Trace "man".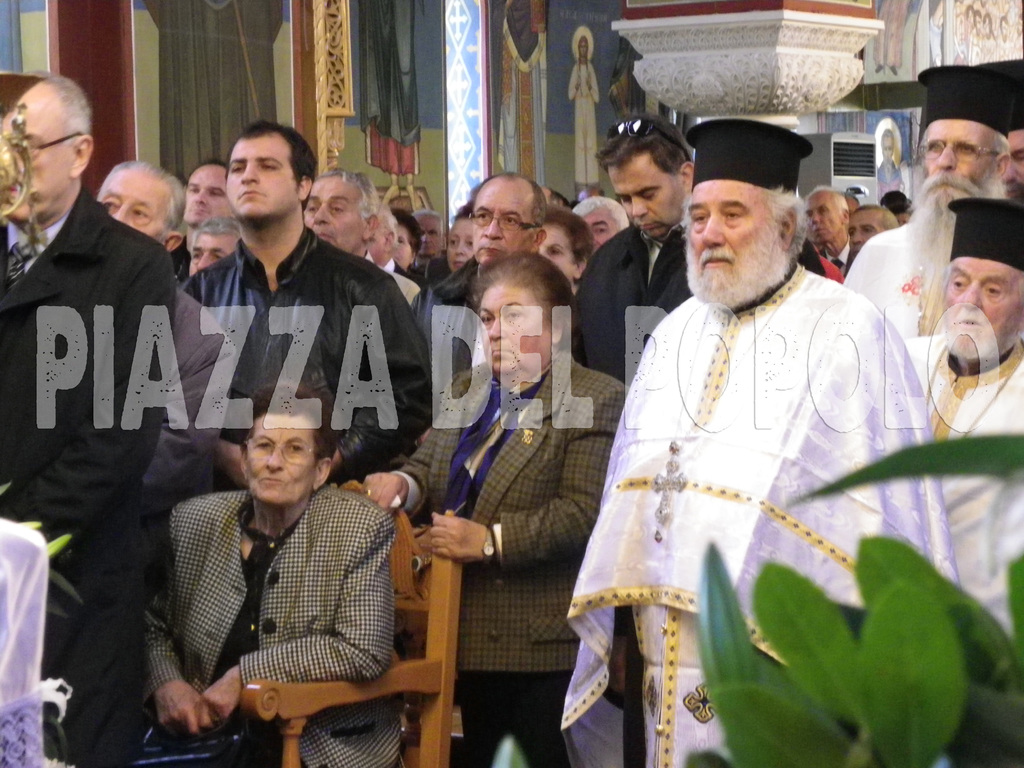
Traced to l=182, t=114, r=439, b=484.
